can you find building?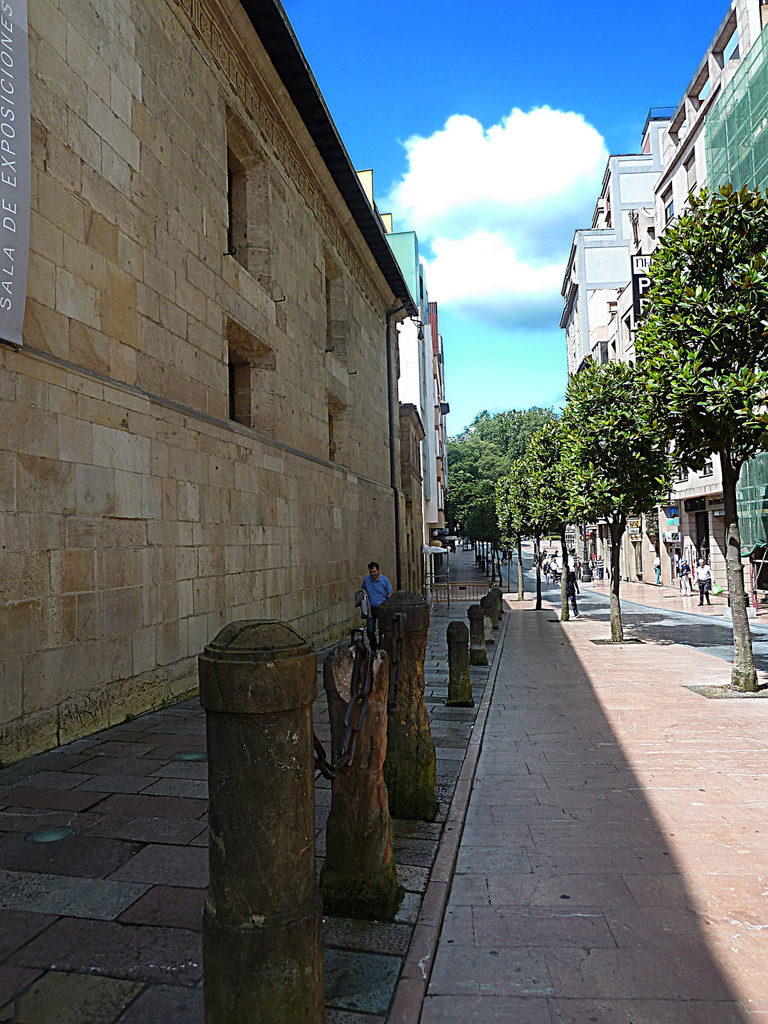
Yes, bounding box: <region>652, 0, 767, 607</region>.
